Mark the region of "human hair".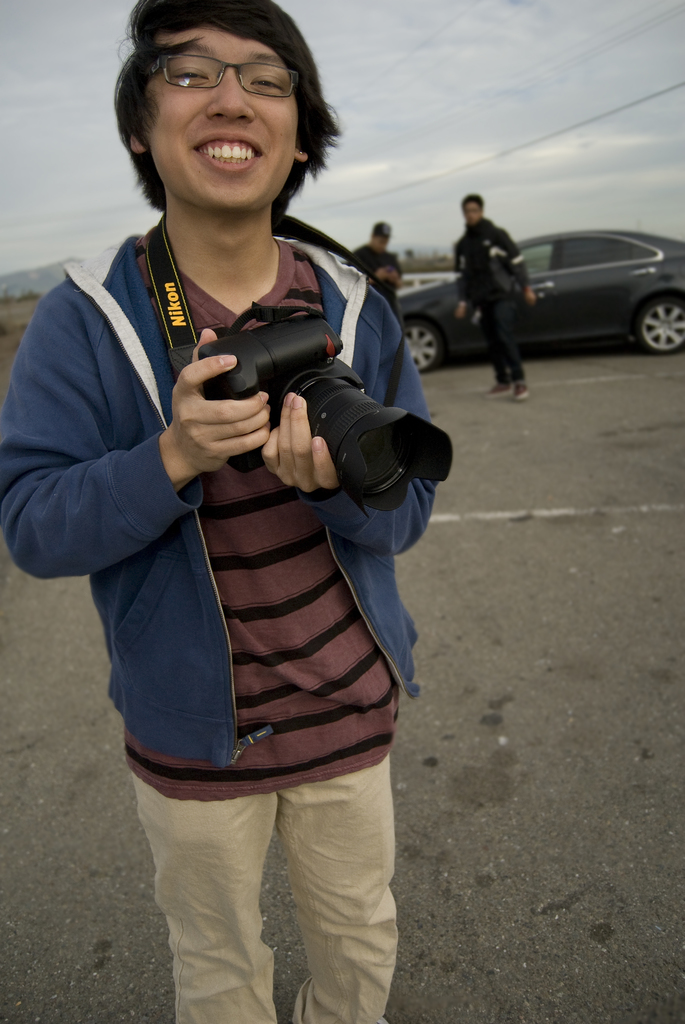
Region: left=101, top=0, right=345, bottom=240.
